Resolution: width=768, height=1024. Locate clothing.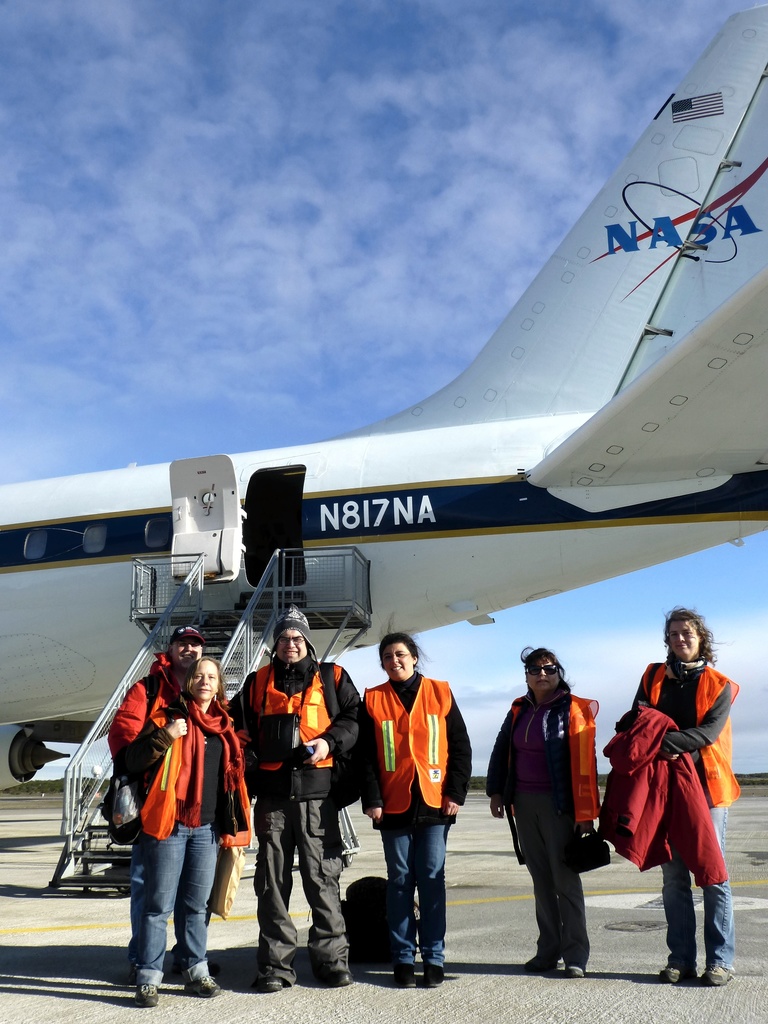
(595,704,729,888).
